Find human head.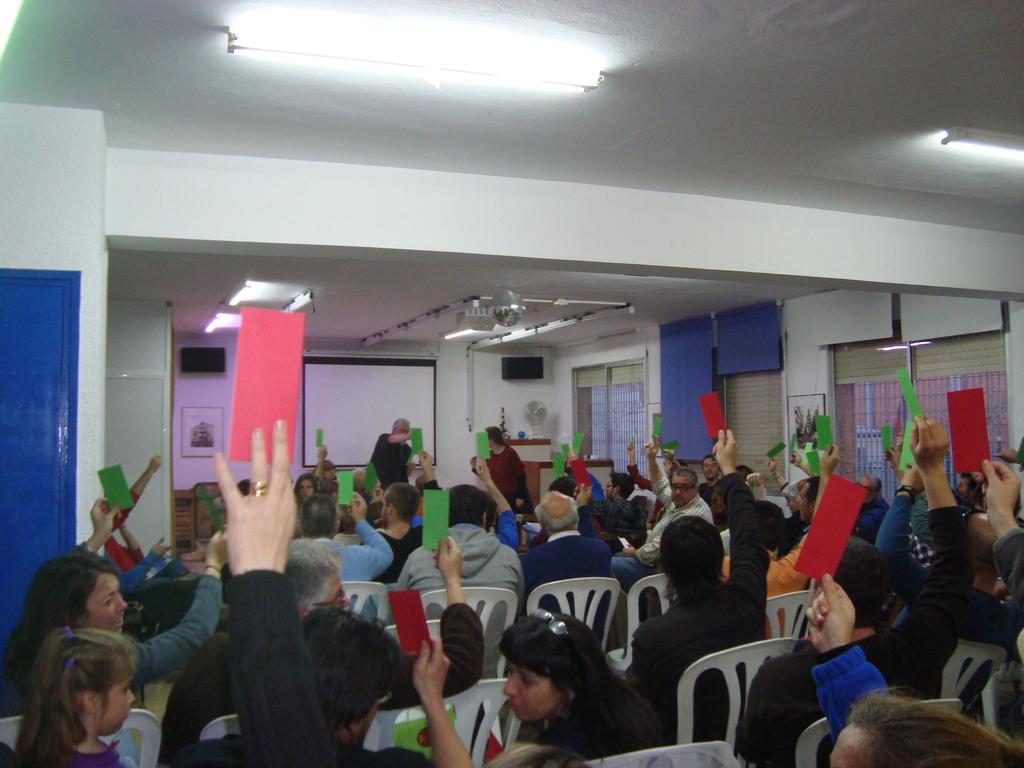
Rect(668, 468, 700, 506).
